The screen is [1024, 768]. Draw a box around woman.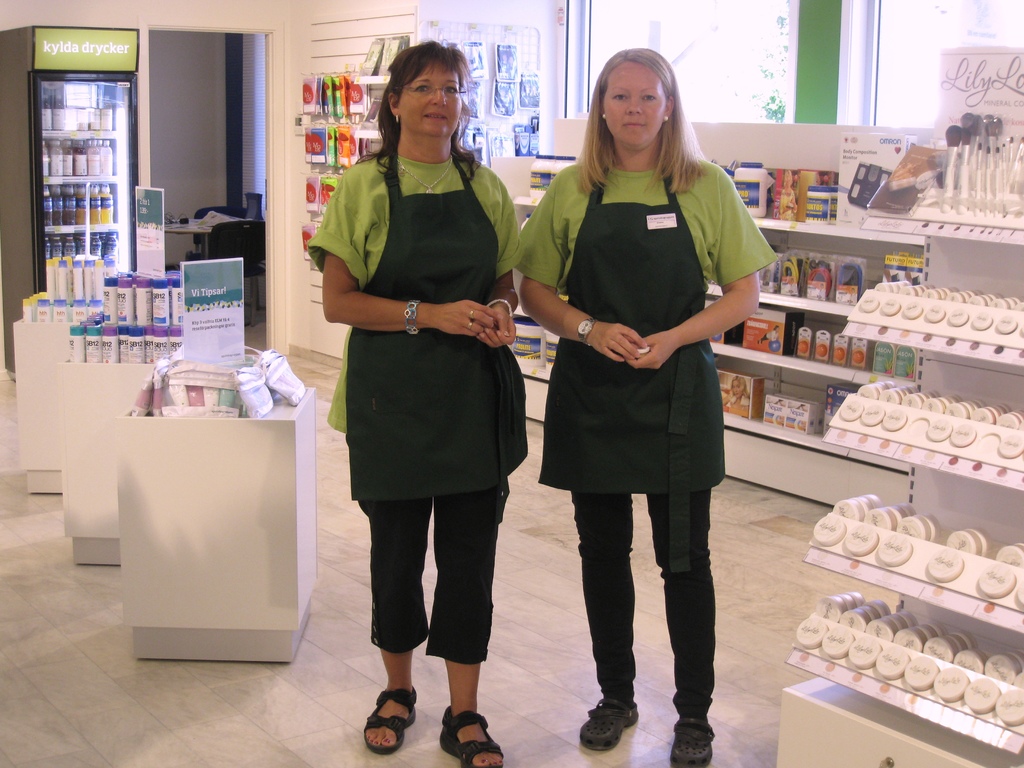
<region>518, 45, 774, 767</region>.
